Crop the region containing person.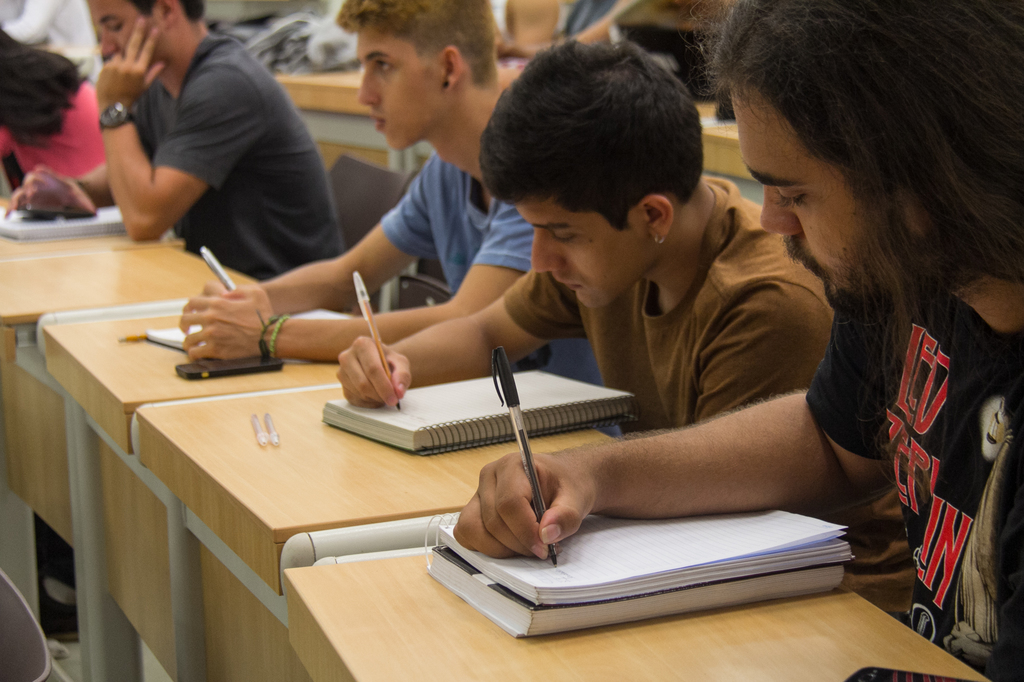
Crop region: x1=177, y1=0, x2=625, y2=437.
